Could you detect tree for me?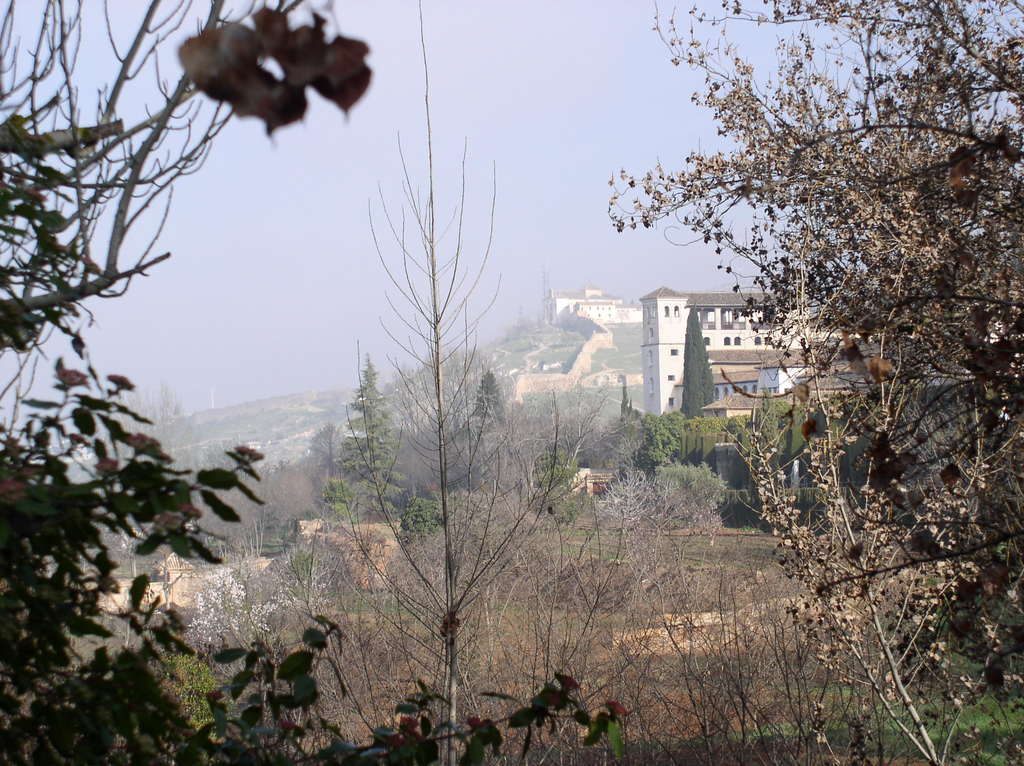
Detection result: crop(466, 359, 501, 425).
